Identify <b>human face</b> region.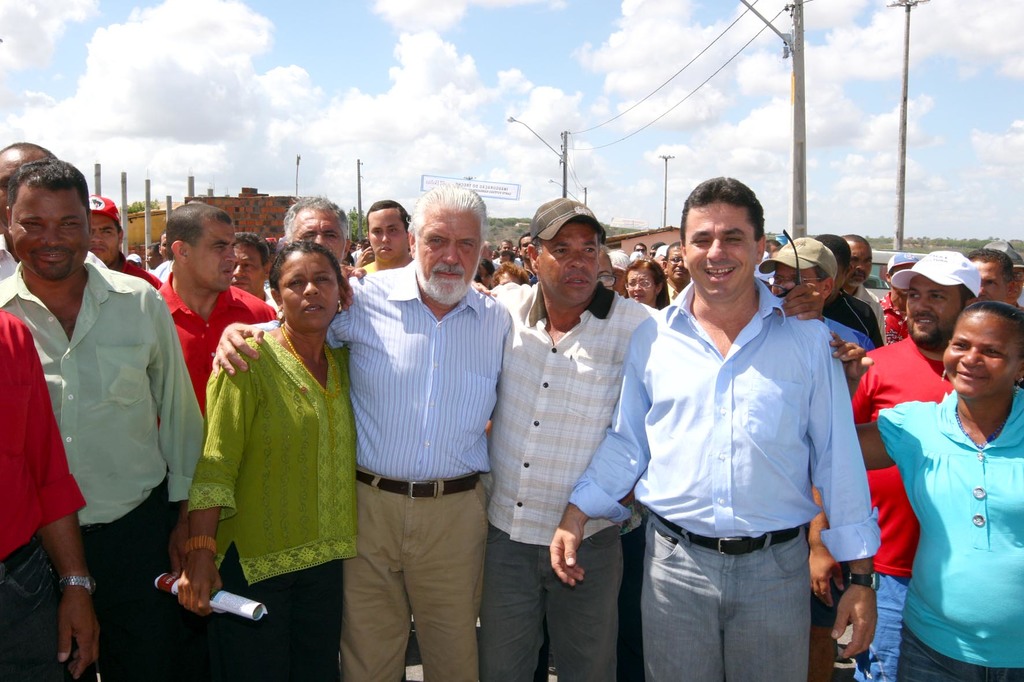
Region: 620,266,660,306.
